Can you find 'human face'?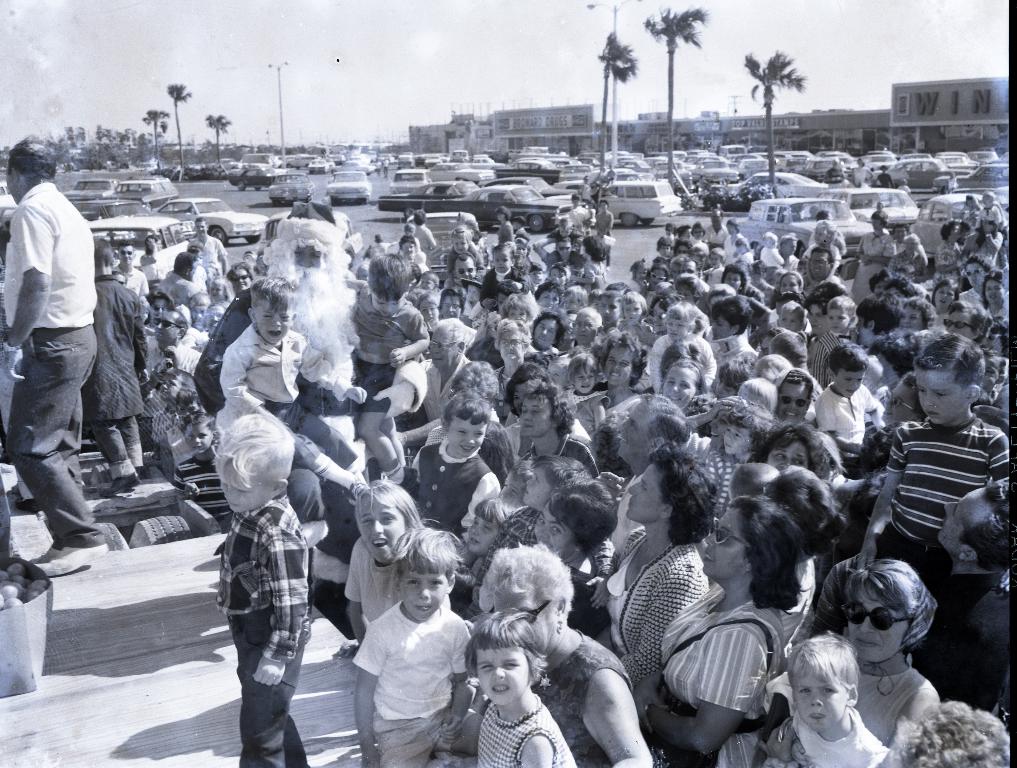
Yes, bounding box: Rect(809, 251, 833, 281).
